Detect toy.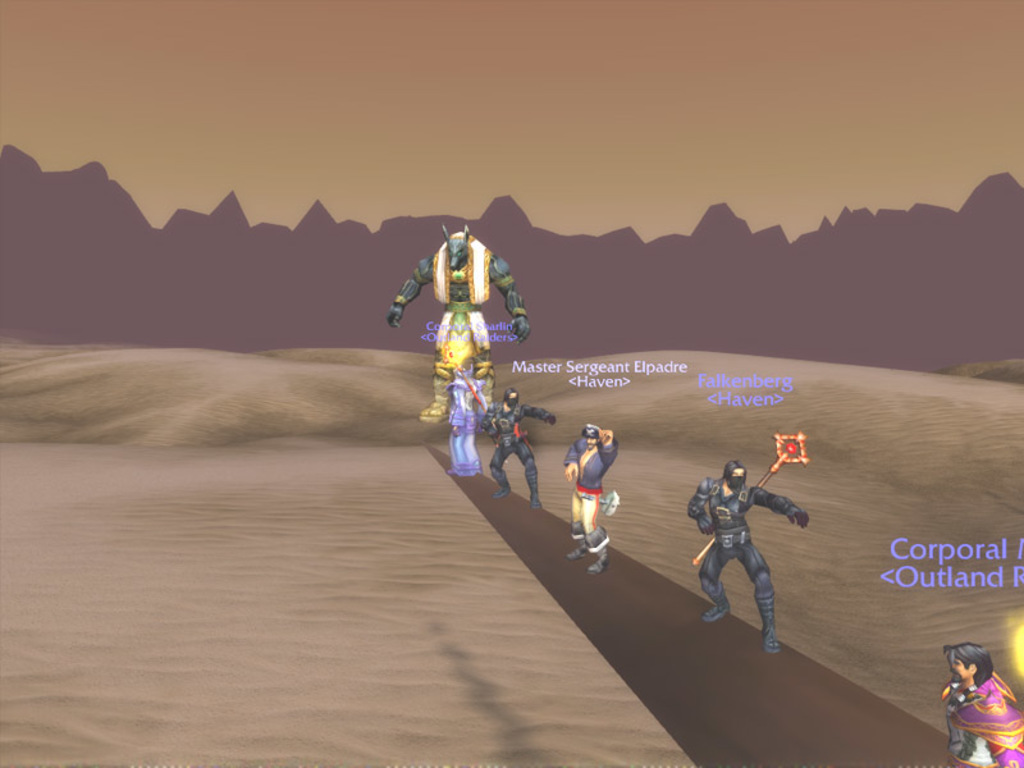
Detected at l=562, t=420, r=621, b=577.
